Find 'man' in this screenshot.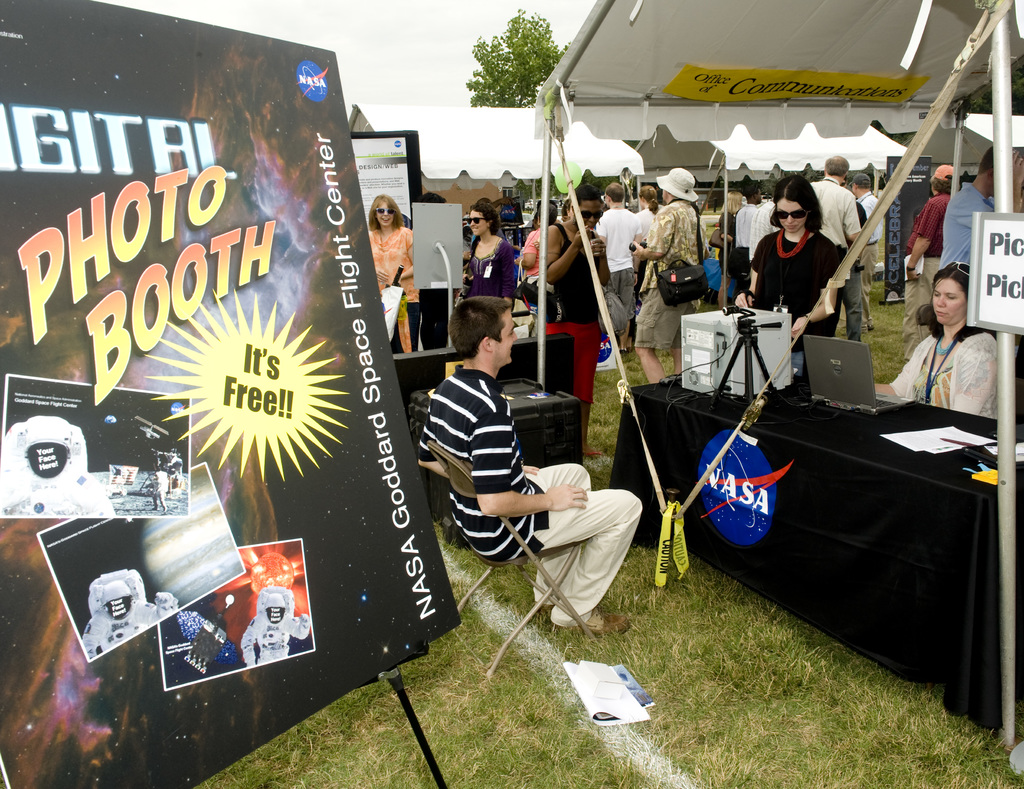
The bounding box for 'man' is 846, 175, 881, 333.
